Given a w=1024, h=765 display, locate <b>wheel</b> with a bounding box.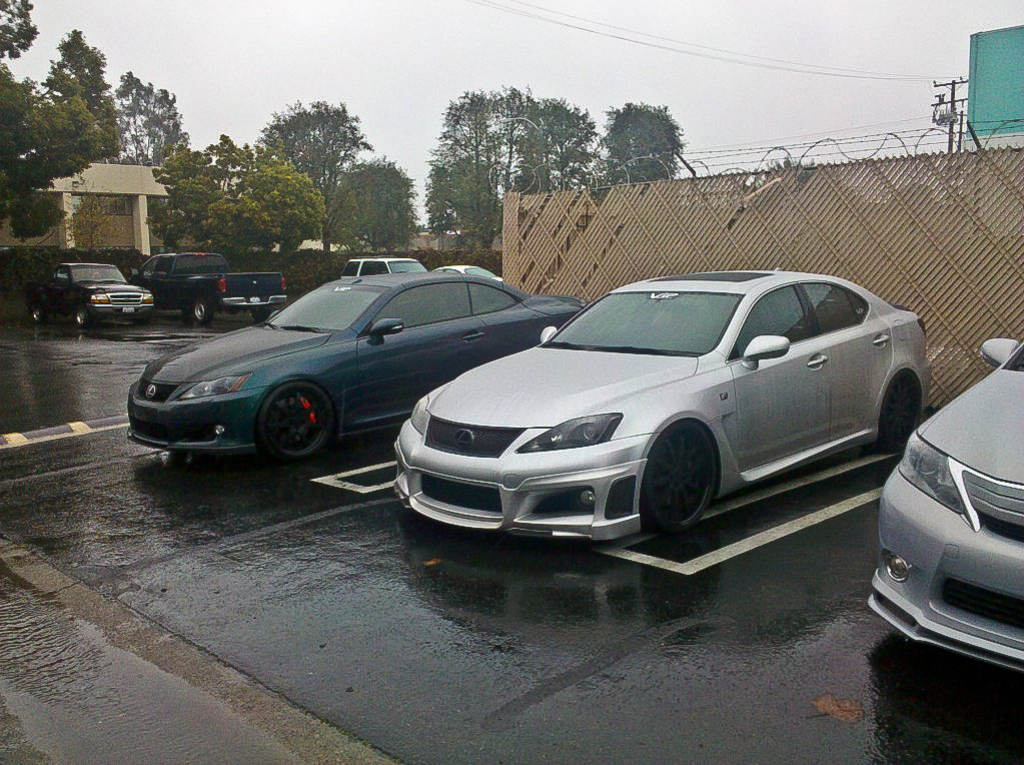
Located: bbox(74, 307, 90, 328).
